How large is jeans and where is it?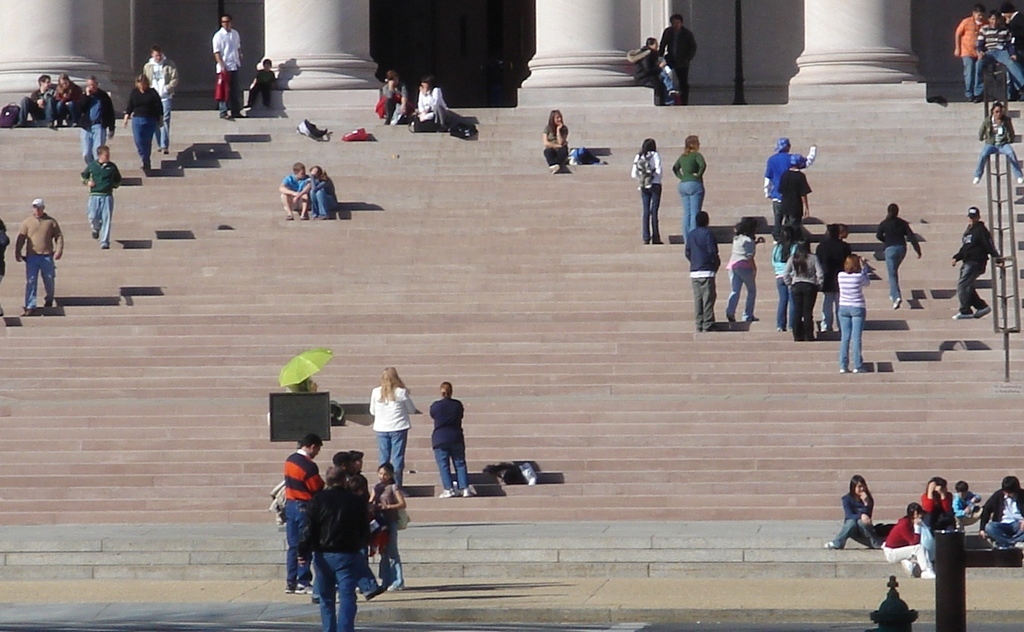
Bounding box: pyautogui.locateOnScreen(974, 46, 1023, 94).
